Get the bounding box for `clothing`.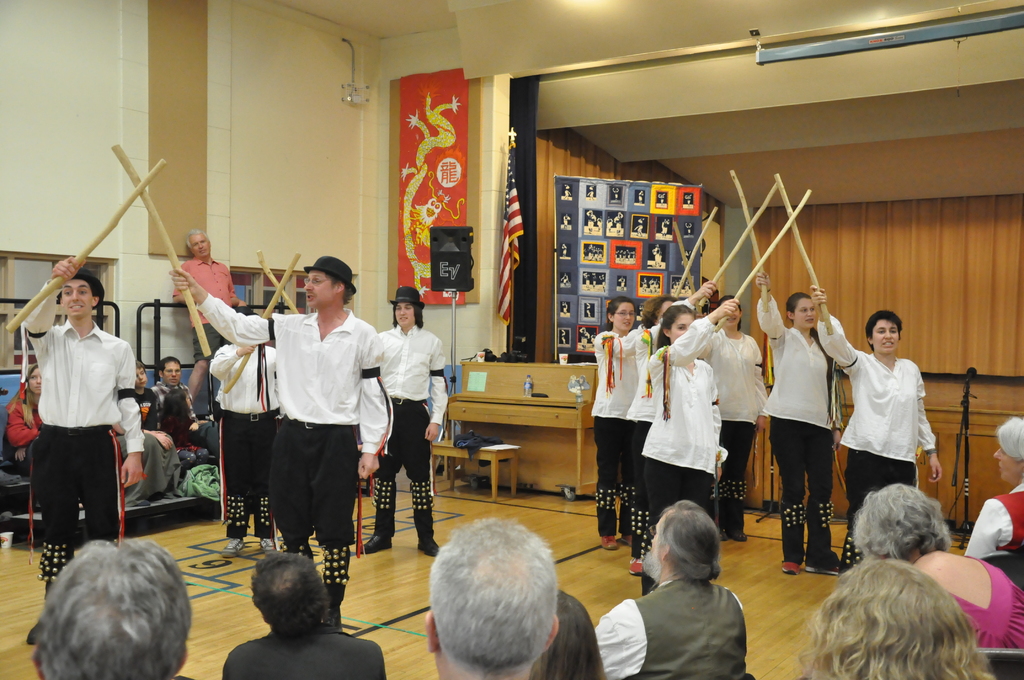
(left=707, top=332, right=768, bottom=521).
